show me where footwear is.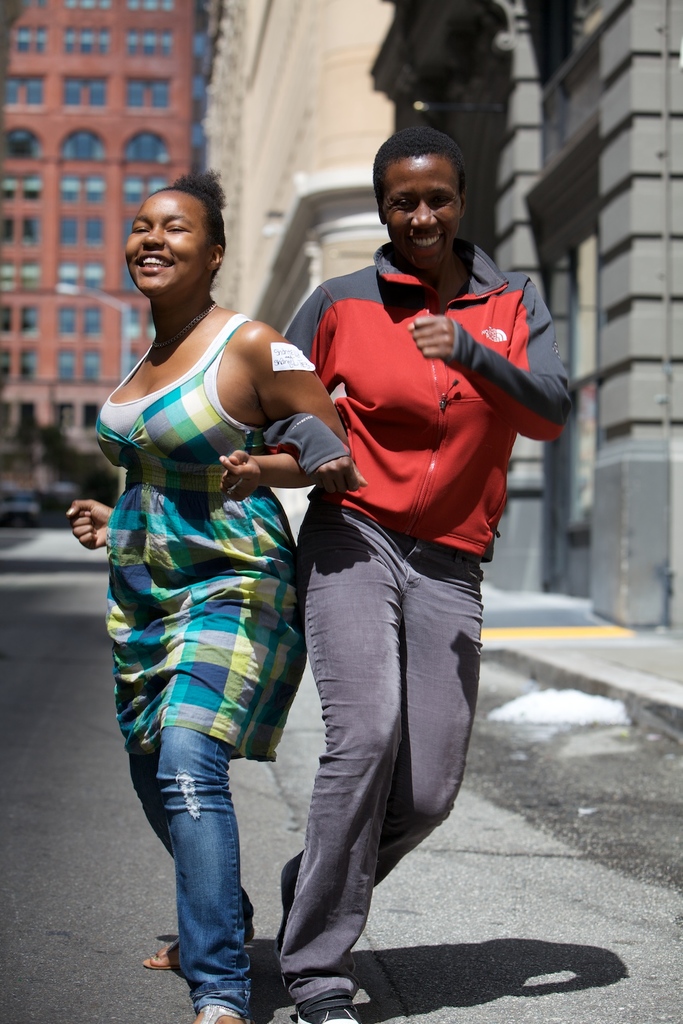
footwear is at region(191, 998, 249, 1023).
